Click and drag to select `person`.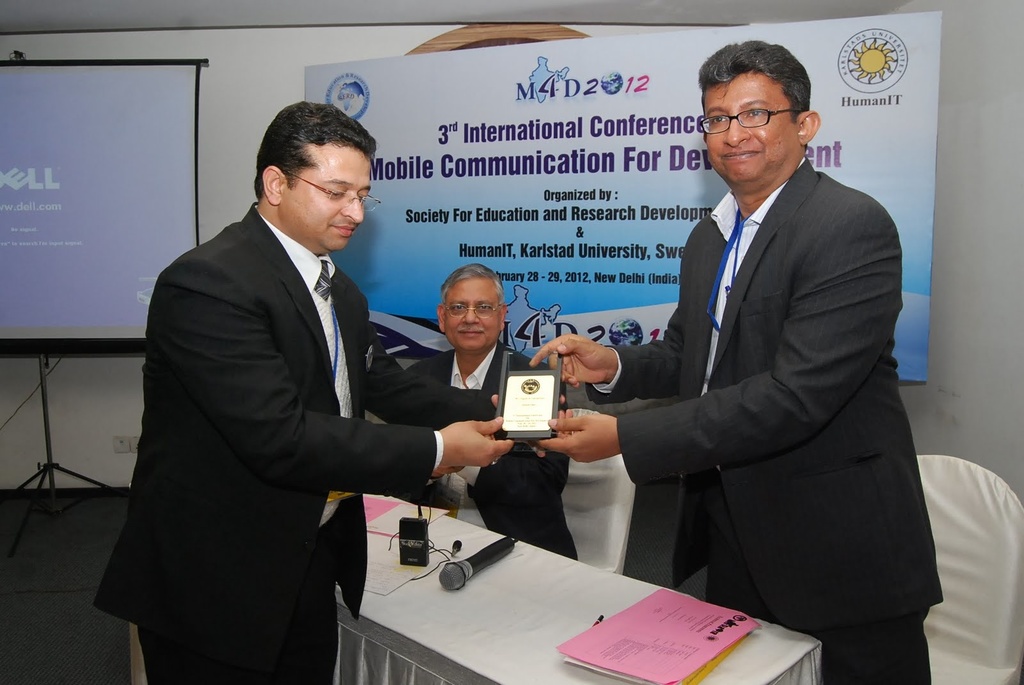
Selection: locate(86, 101, 567, 684).
